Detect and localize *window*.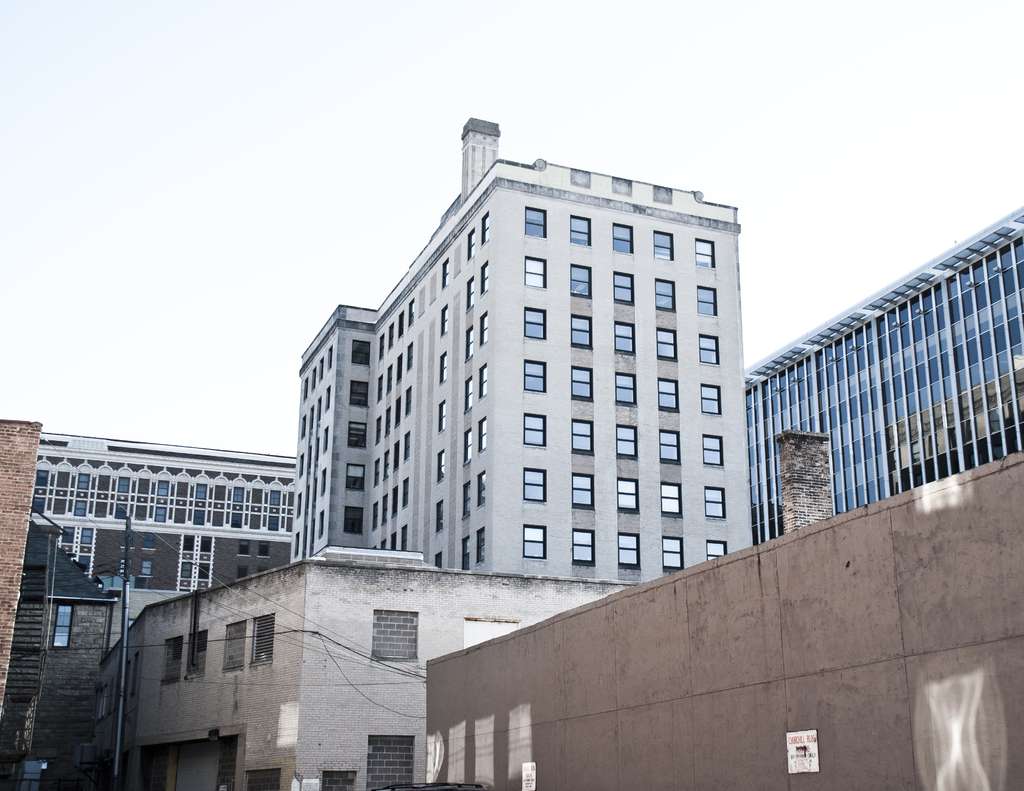
Localized at locate(615, 322, 634, 353).
